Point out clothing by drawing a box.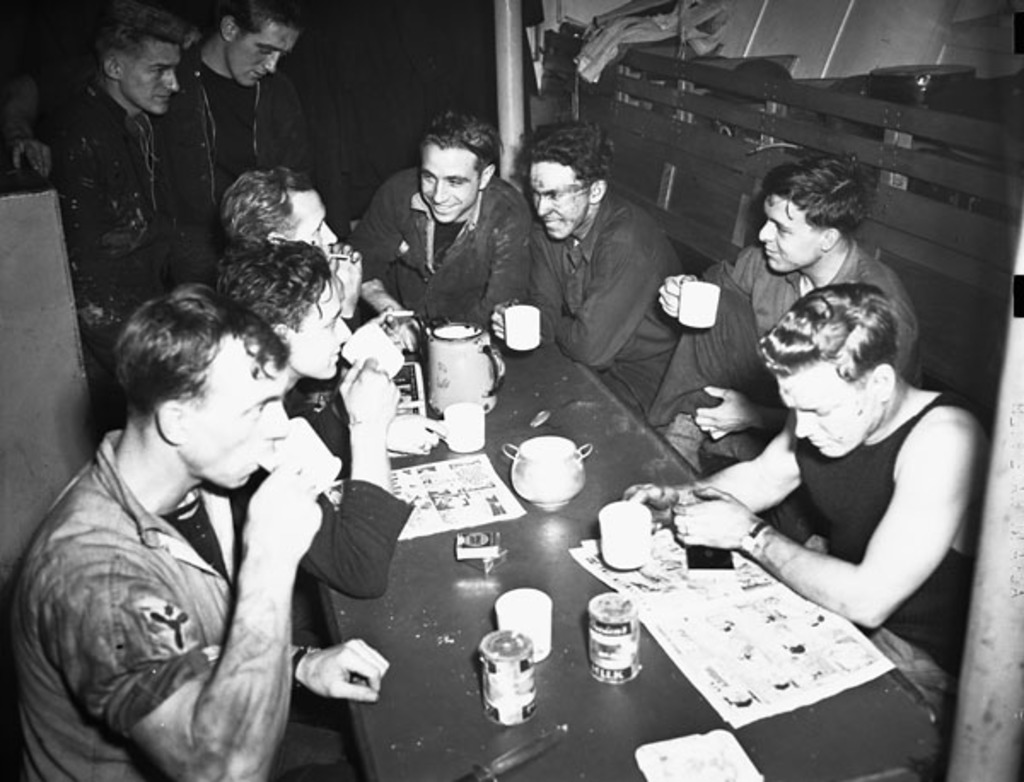
region(41, 32, 232, 295).
